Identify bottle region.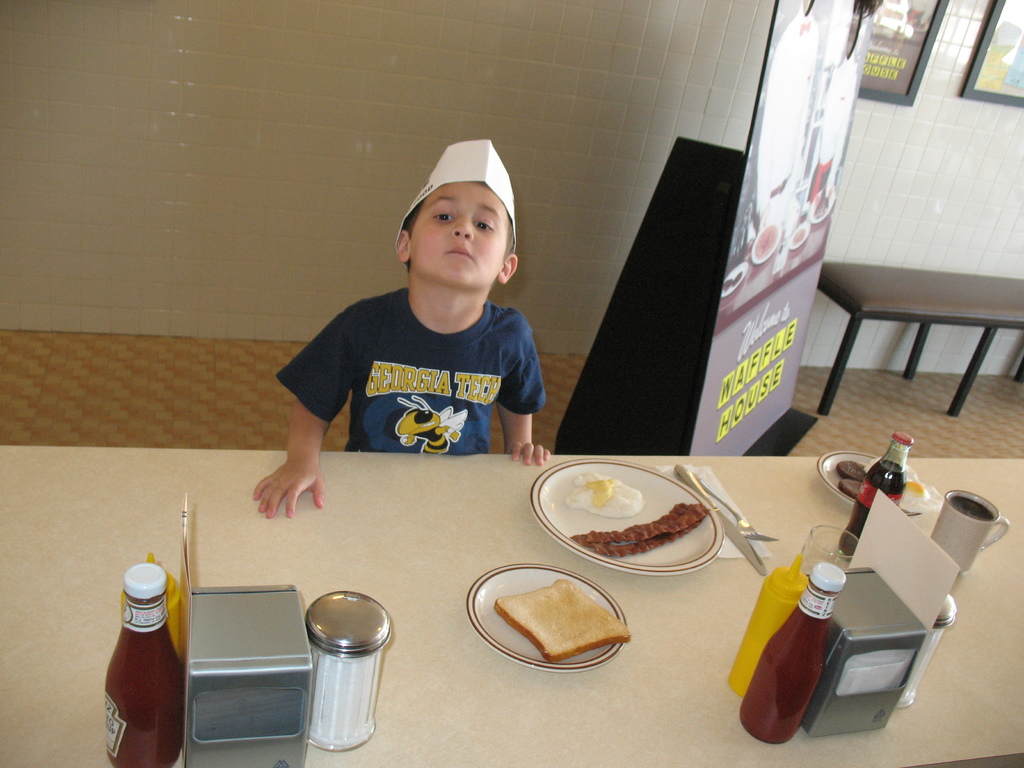
Region: <box>716,555,816,700</box>.
